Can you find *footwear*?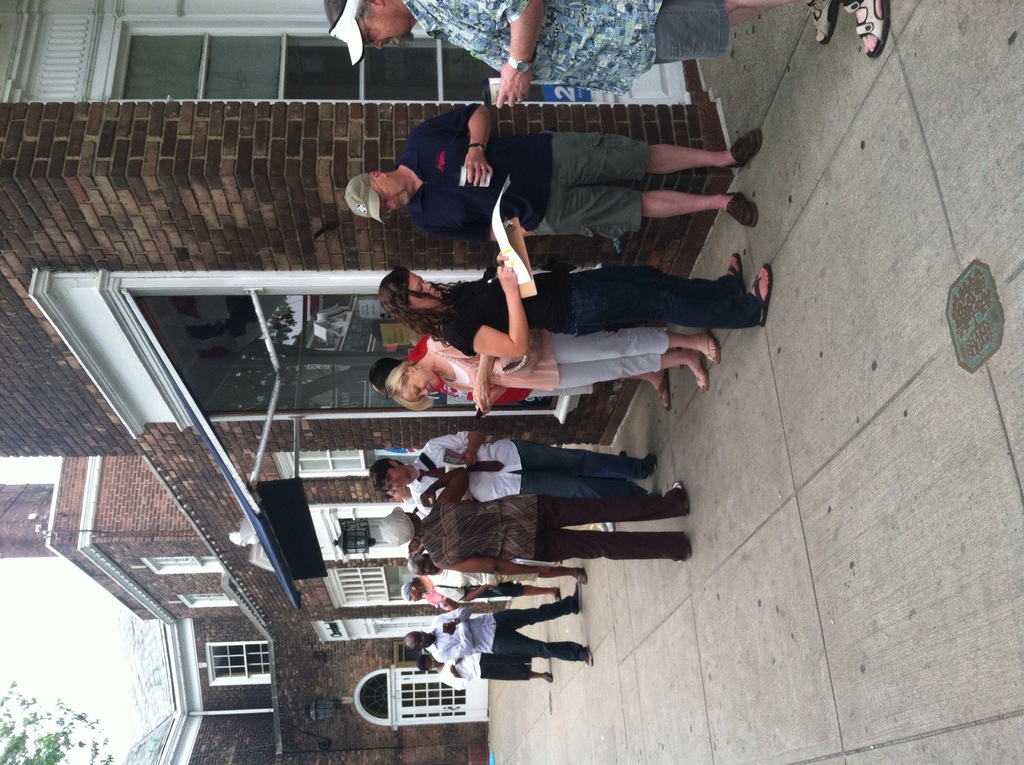
Yes, bounding box: 553, 583, 561, 606.
